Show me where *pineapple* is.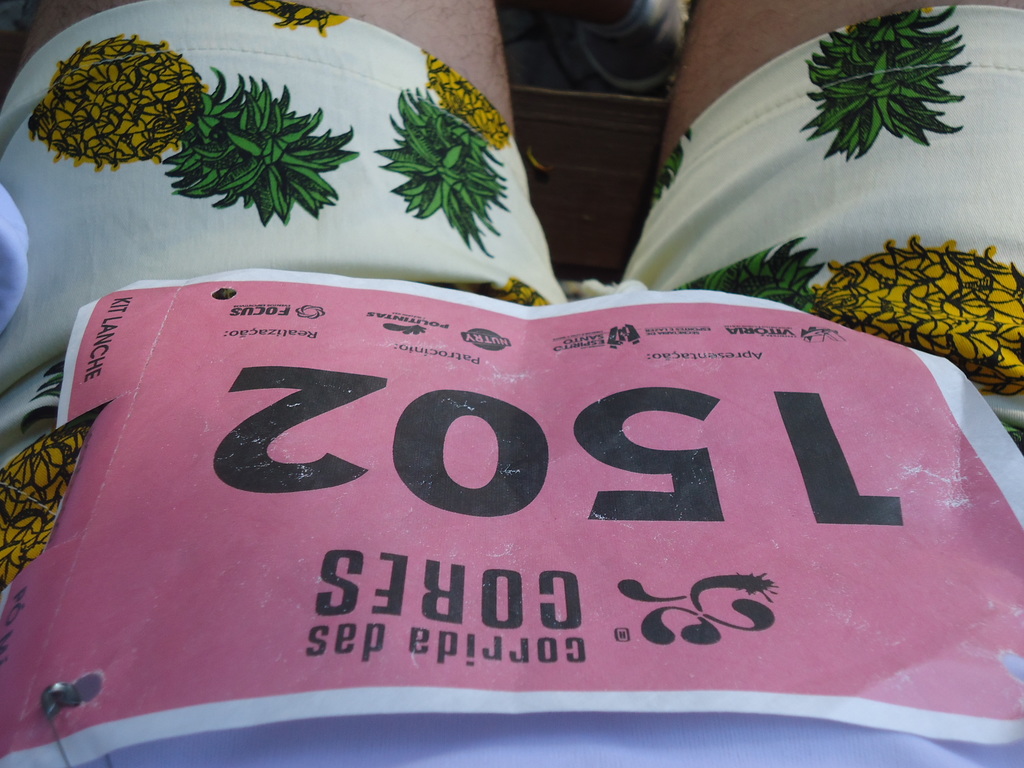
*pineapple* is at select_region(370, 48, 505, 253).
